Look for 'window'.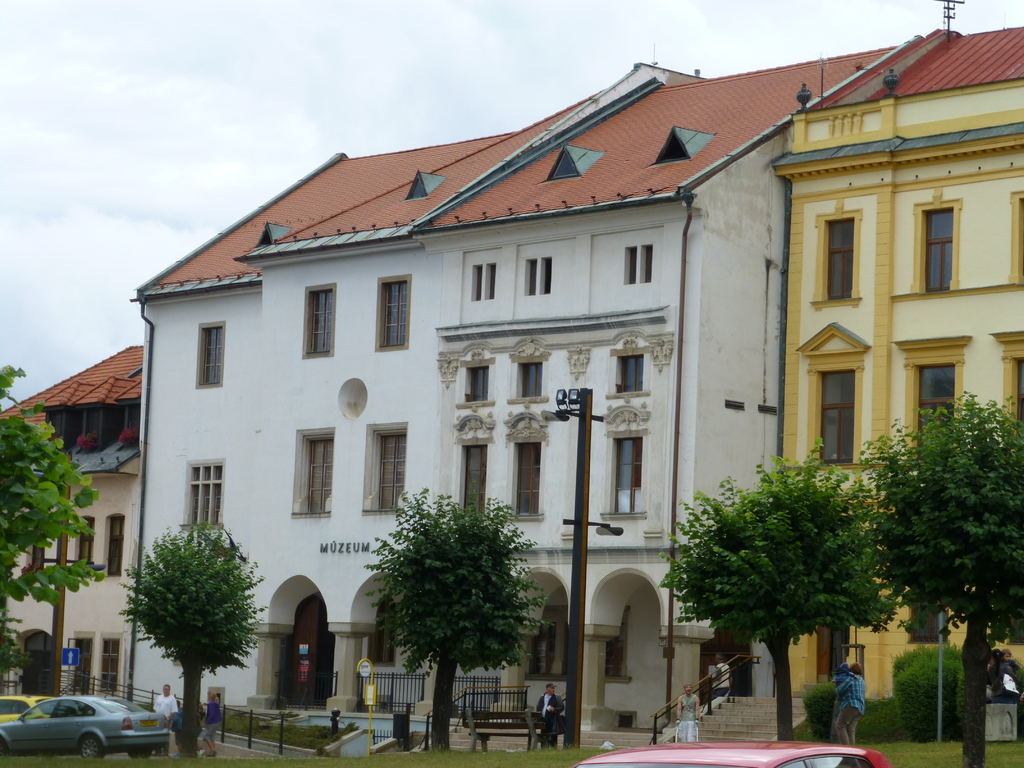
Found: locate(464, 440, 485, 518).
